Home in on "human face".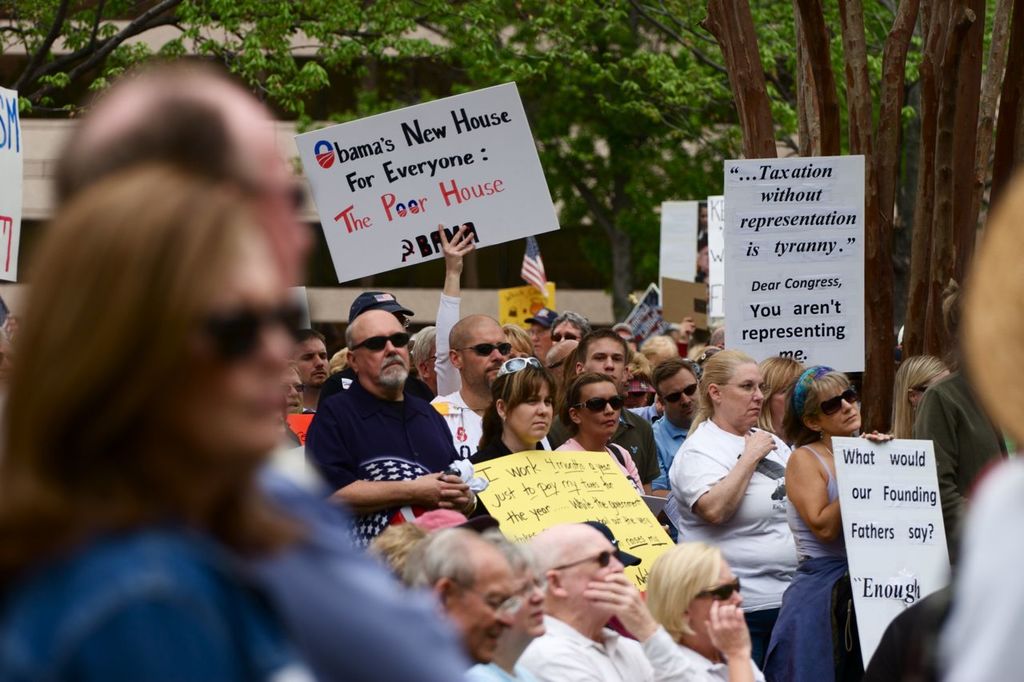
Homed in at rect(506, 378, 553, 442).
